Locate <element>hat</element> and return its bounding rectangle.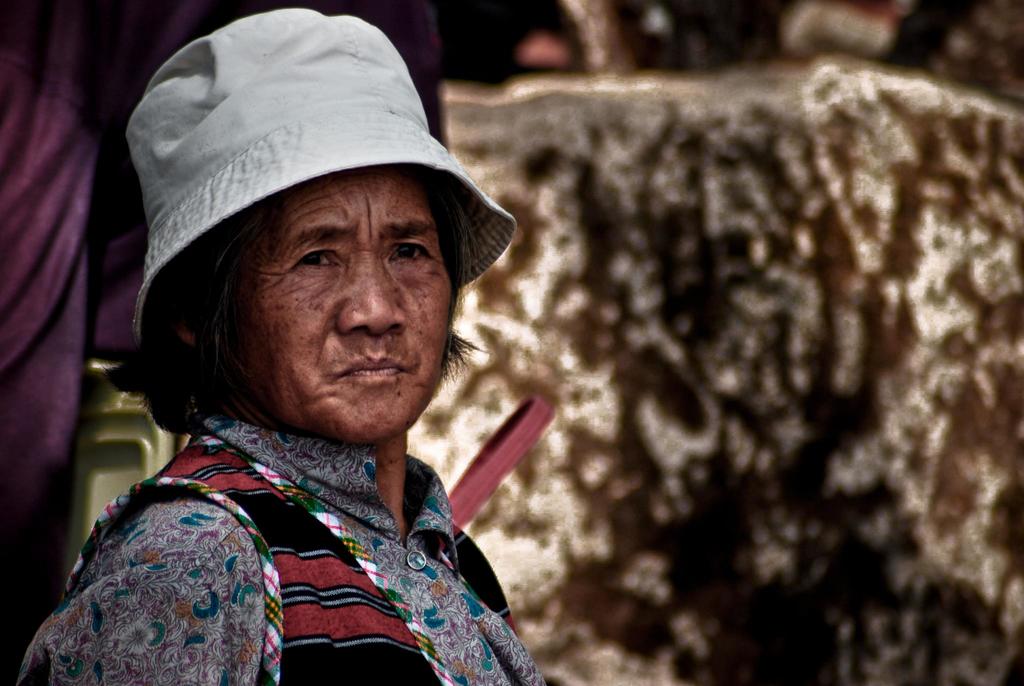
bbox(127, 5, 518, 438).
